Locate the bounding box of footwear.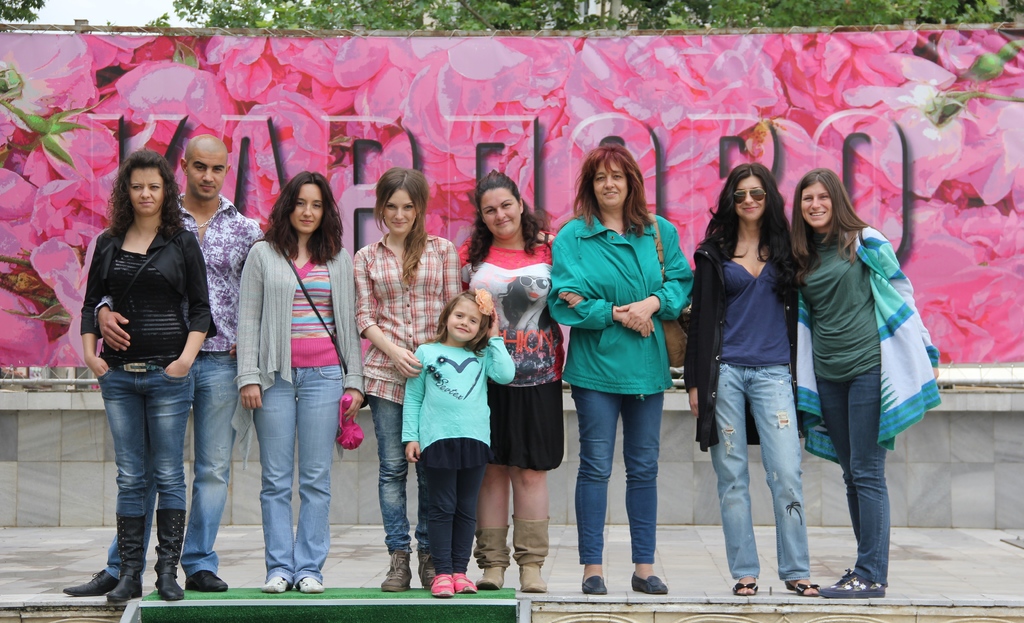
Bounding box: l=292, t=574, r=321, b=592.
